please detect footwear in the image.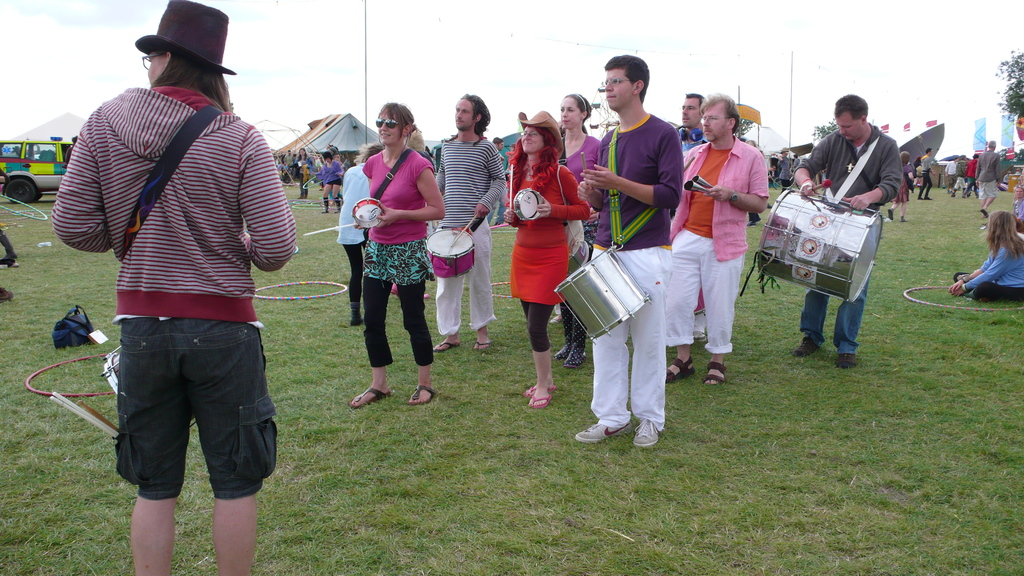
[980,210,988,220].
